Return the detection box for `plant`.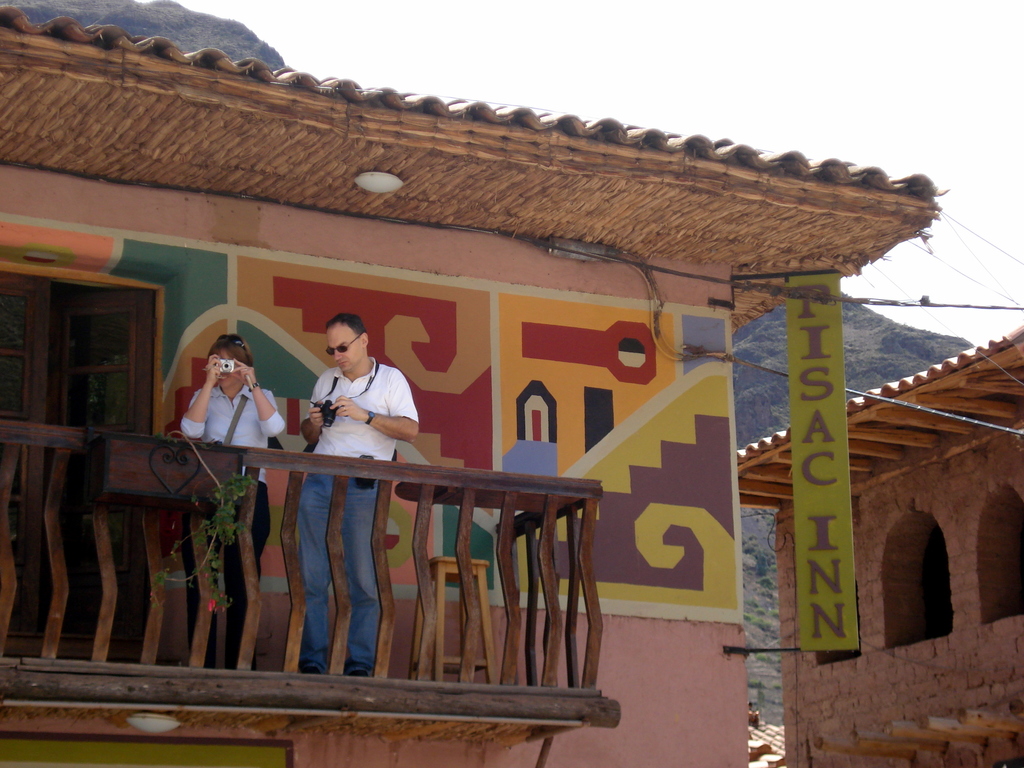
[x1=159, y1=471, x2=239, y2=625].
